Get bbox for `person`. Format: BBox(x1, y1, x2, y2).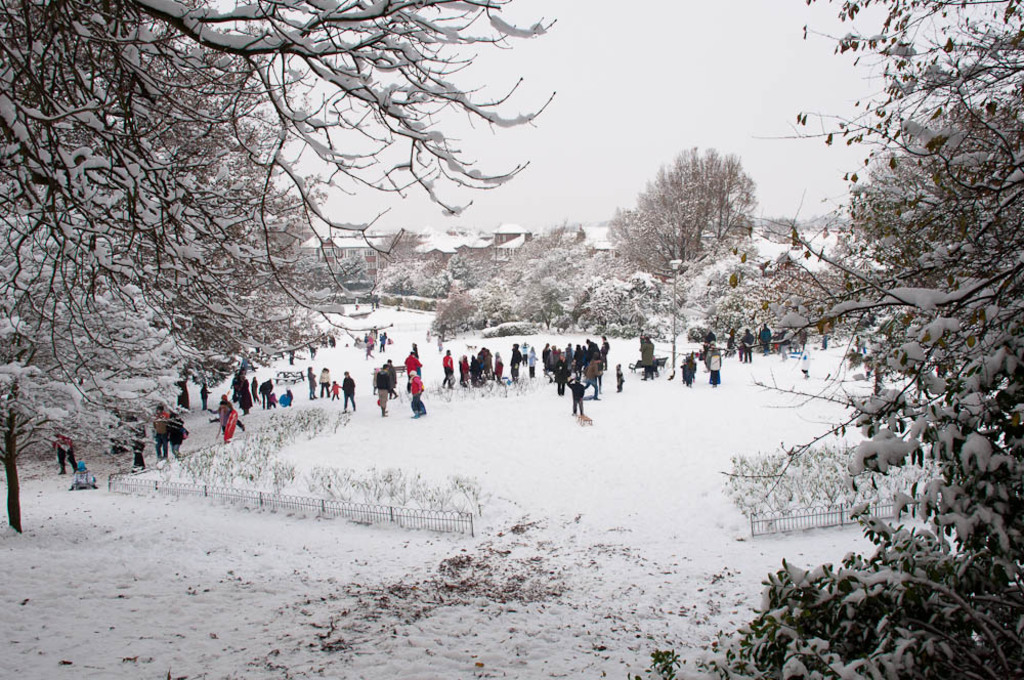
BBox(444, 347, 456, 386).
